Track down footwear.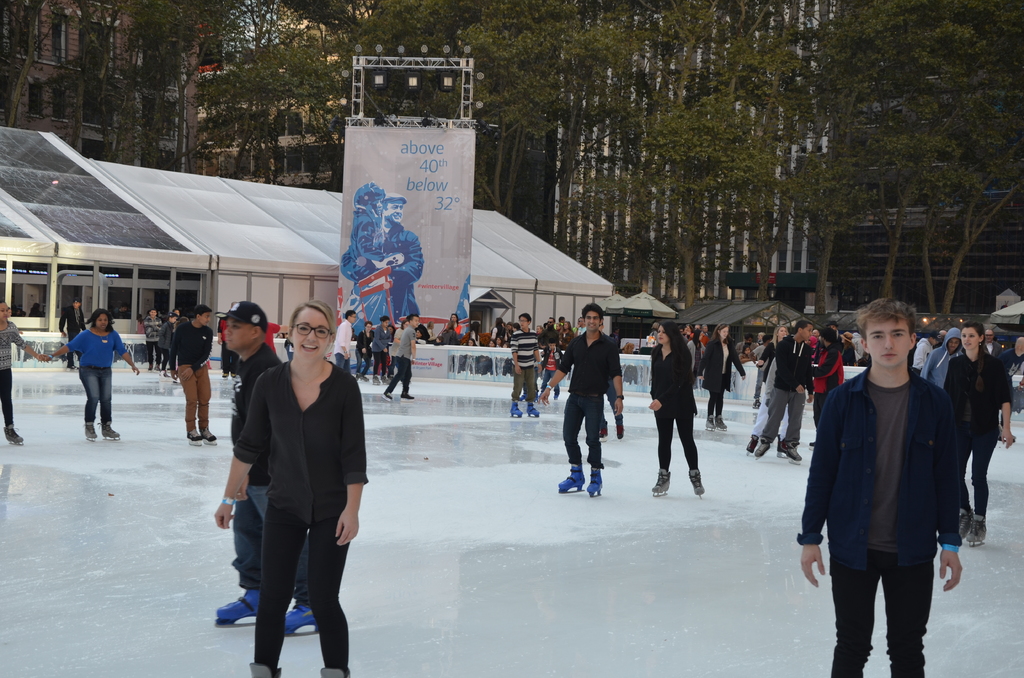
Tracked to 959 507 989 546.
